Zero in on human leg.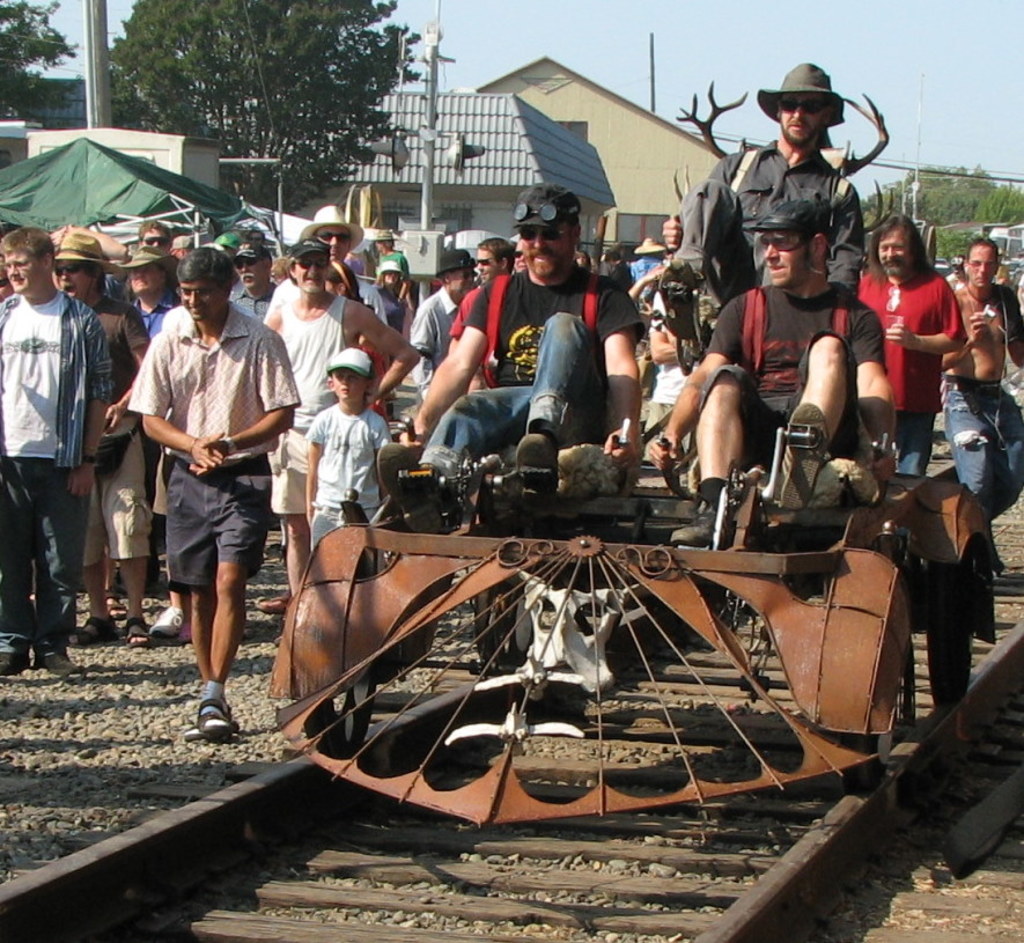
Zeroed in: {"x1": 76, "y1": 423, "x2": 104, "y2": 640}.
